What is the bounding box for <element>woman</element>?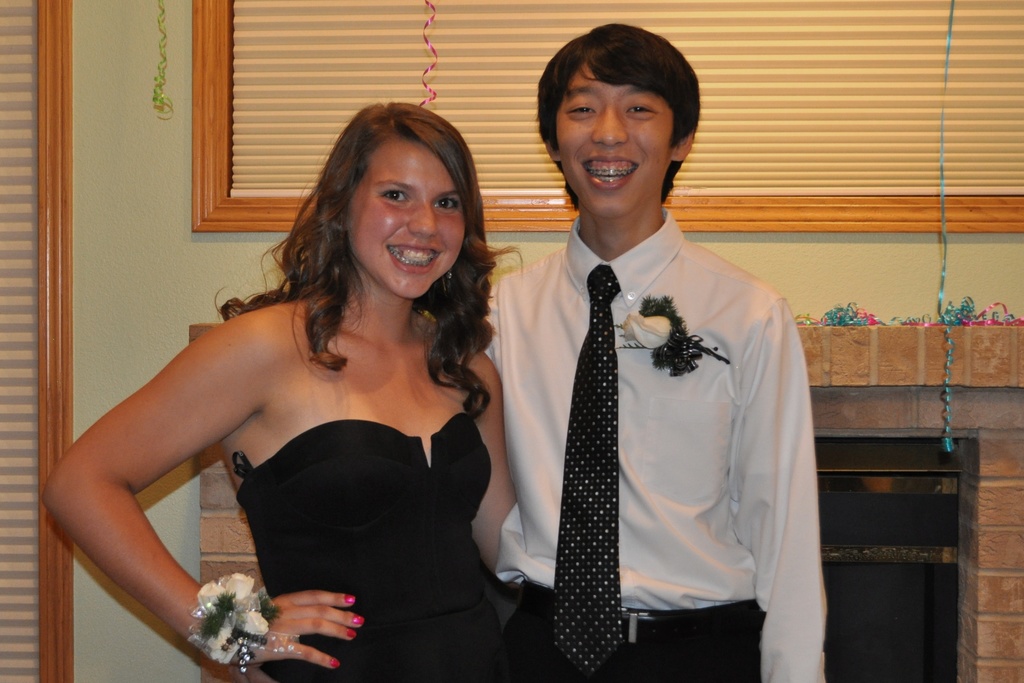
select_region(81, 85, 510, 682).
